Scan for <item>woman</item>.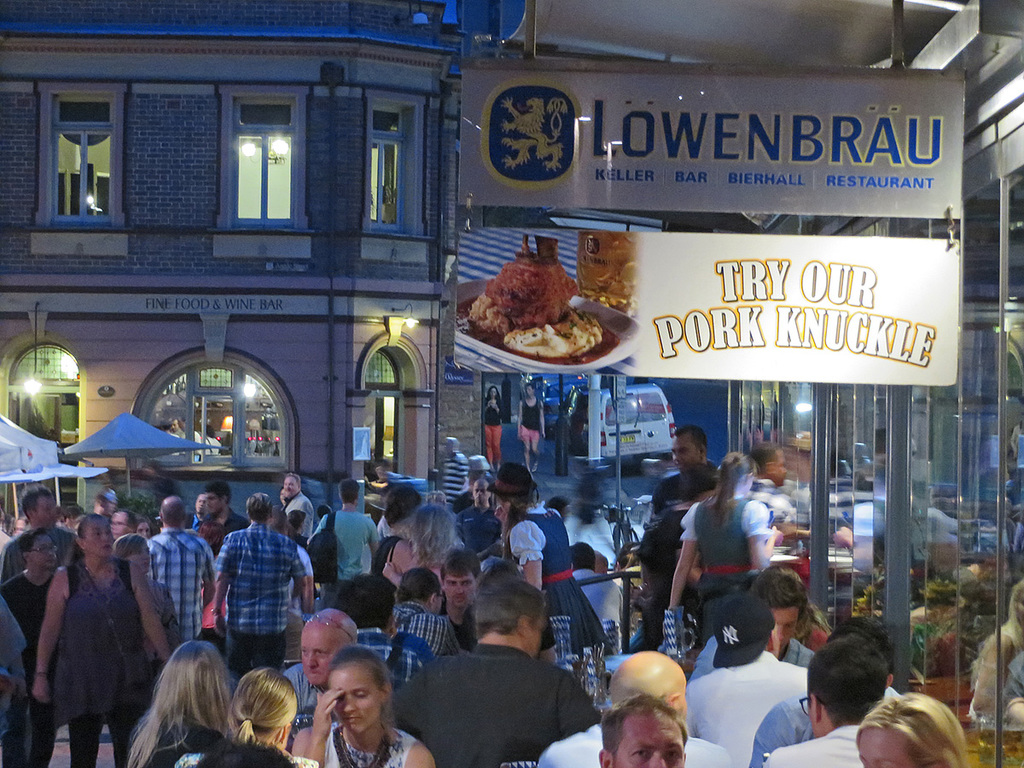
Scan result: bbox=[481, 460, 611, 654].
